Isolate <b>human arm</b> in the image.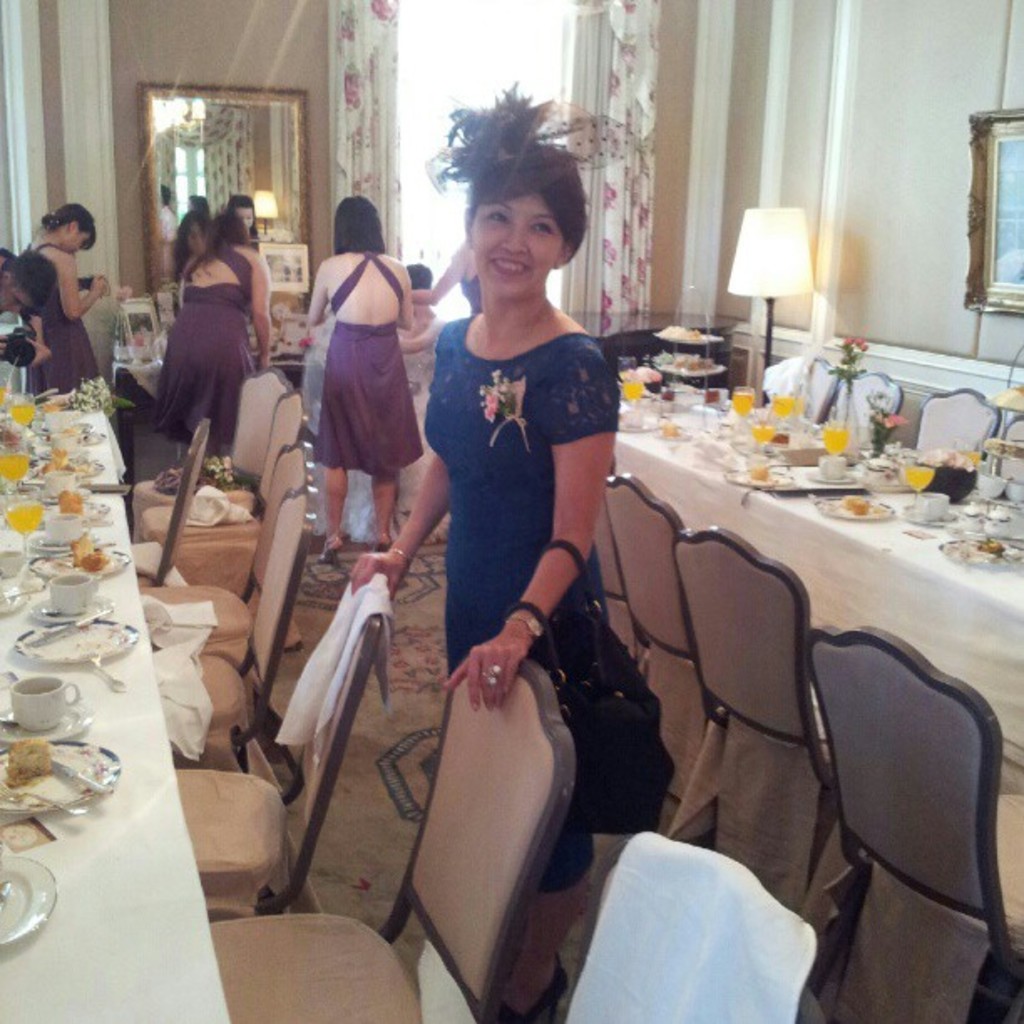
Isolated region: {"left": 437, "top": 343, "right": 619, "bottom": 701}.
